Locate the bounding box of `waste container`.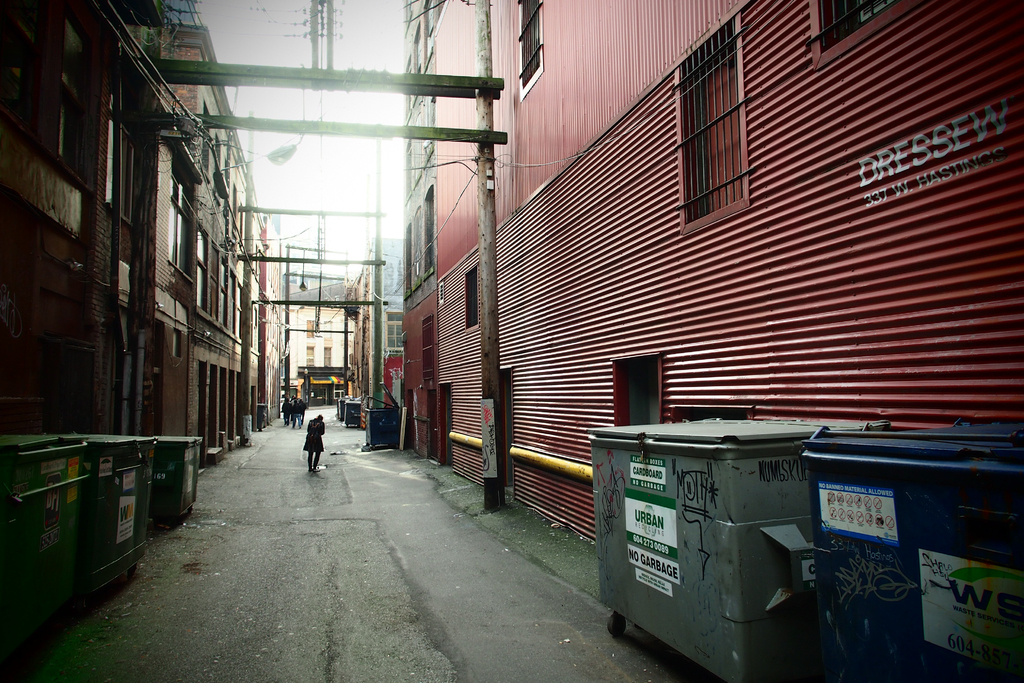
Bounding box: bbox(367, 379, 400, 453).
